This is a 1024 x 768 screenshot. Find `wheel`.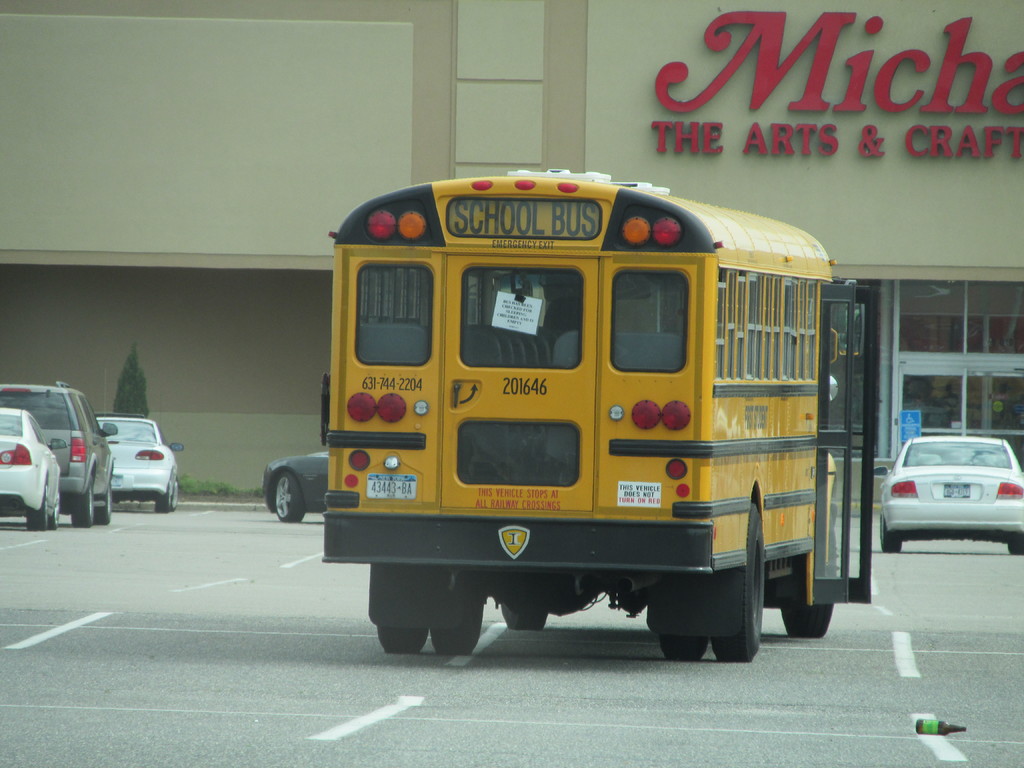
Bounding box: [273,473,306,522].
